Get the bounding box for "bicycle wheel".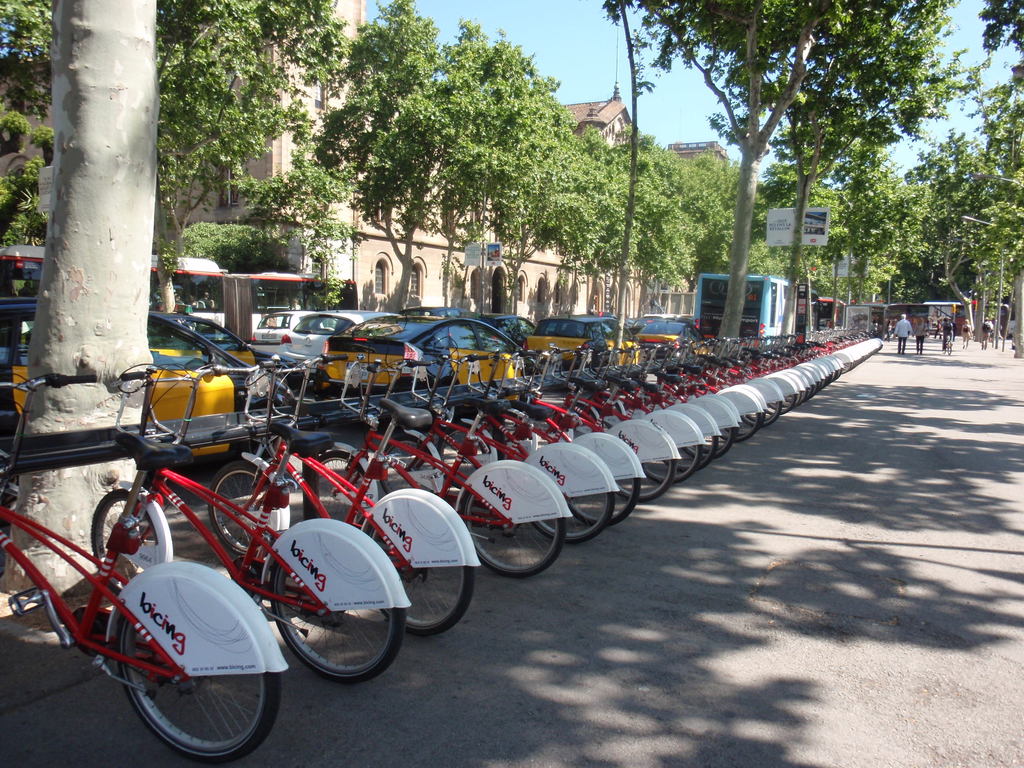
Rect(360, 522, 481, 638).
